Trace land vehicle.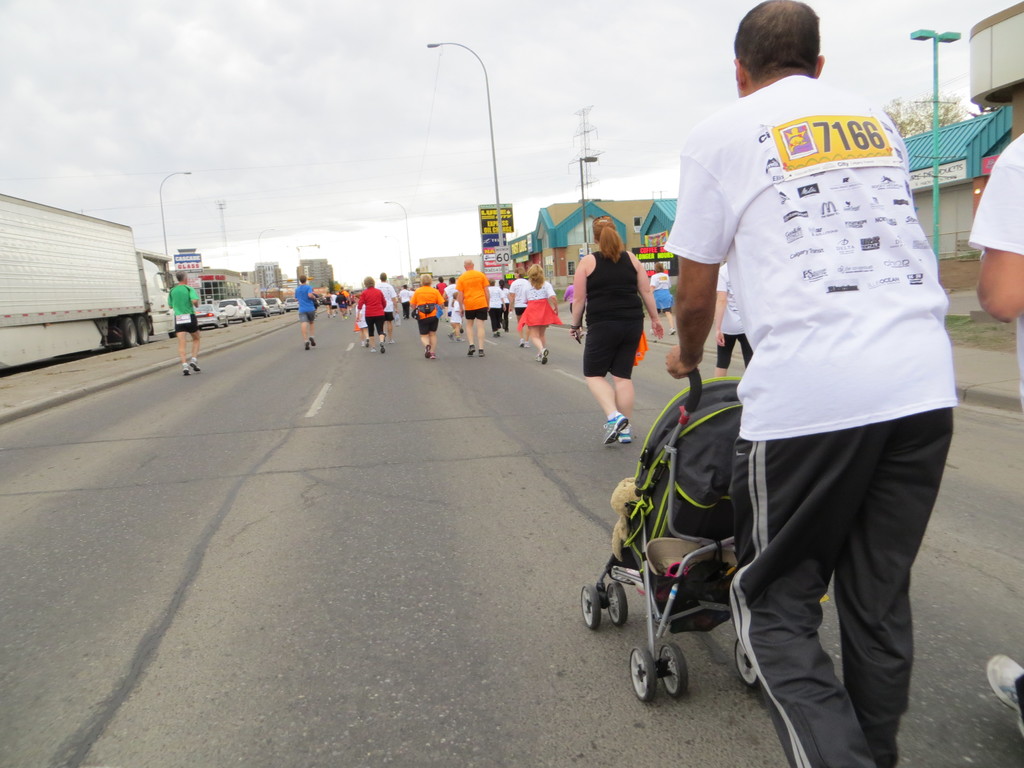
Traced to x1=579 y1=364 x2=739 y2=704.
